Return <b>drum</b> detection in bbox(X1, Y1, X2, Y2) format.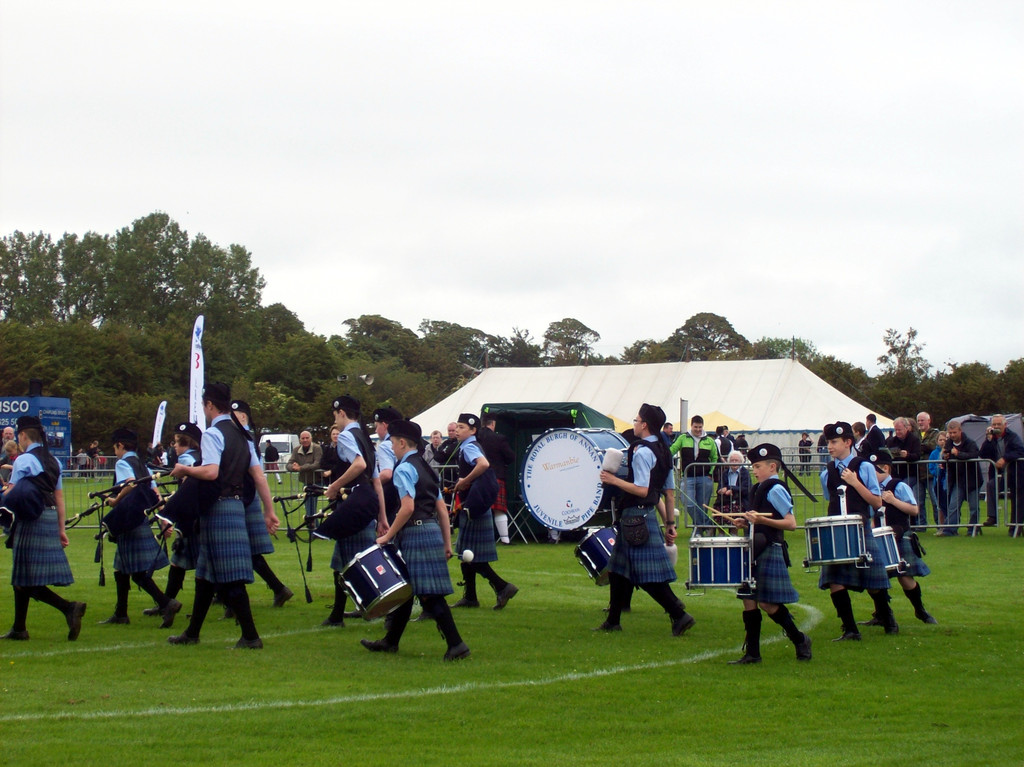
bbox(519, 428, 631, 531).
